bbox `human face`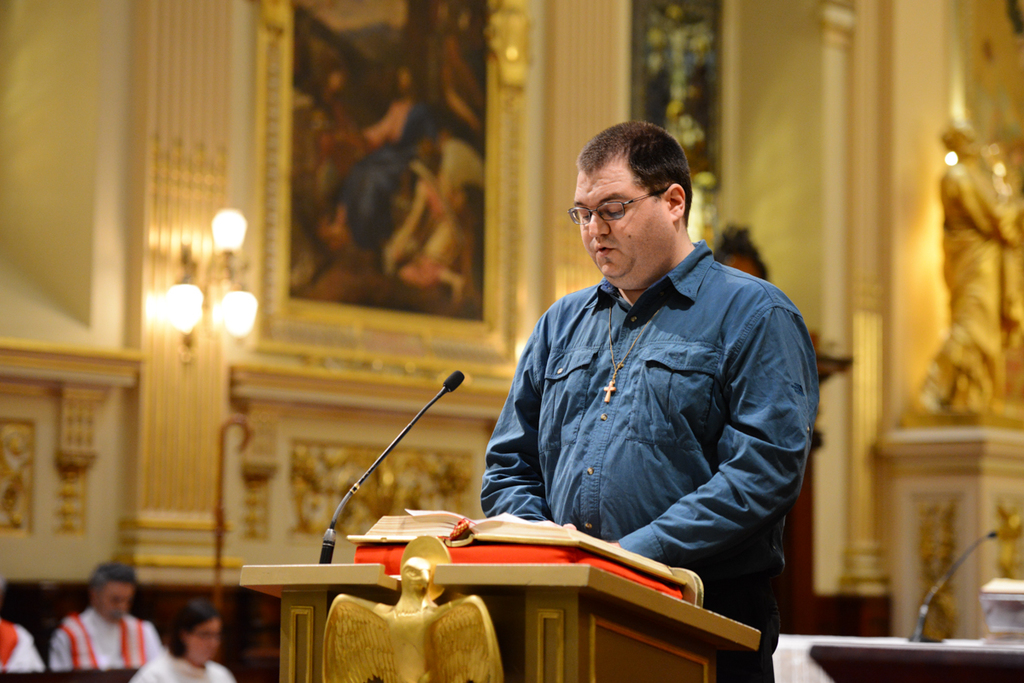
[left=96, top=581, right=133, bottom=620]
